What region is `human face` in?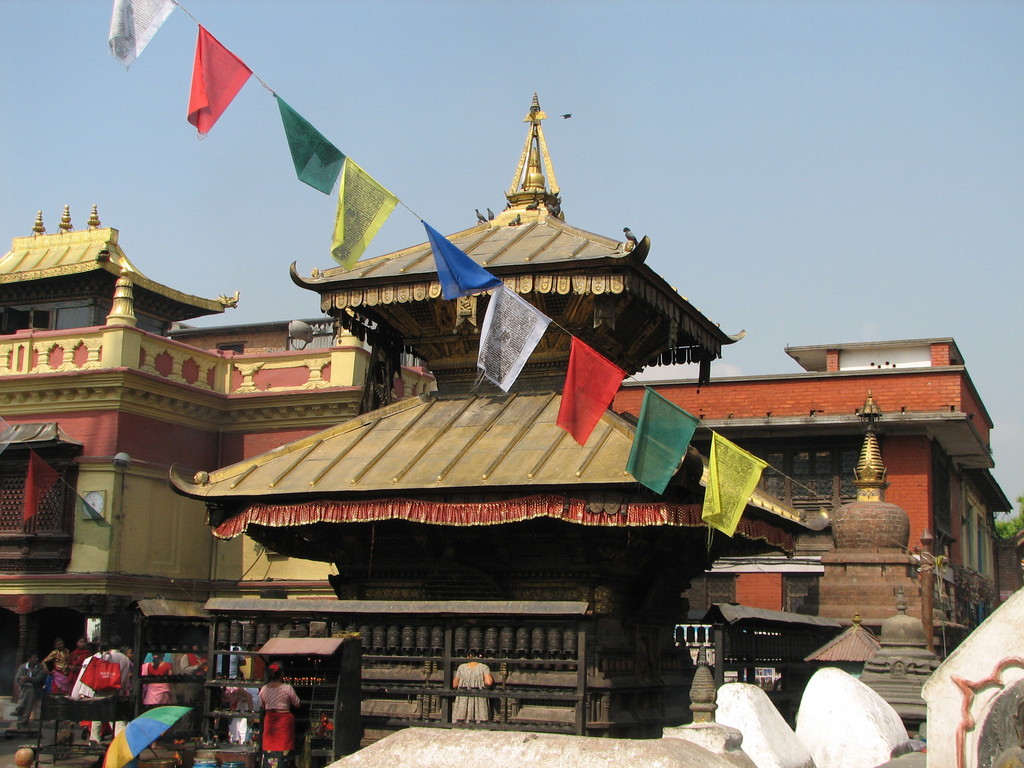
BBox(30, 653, 38, 662).
